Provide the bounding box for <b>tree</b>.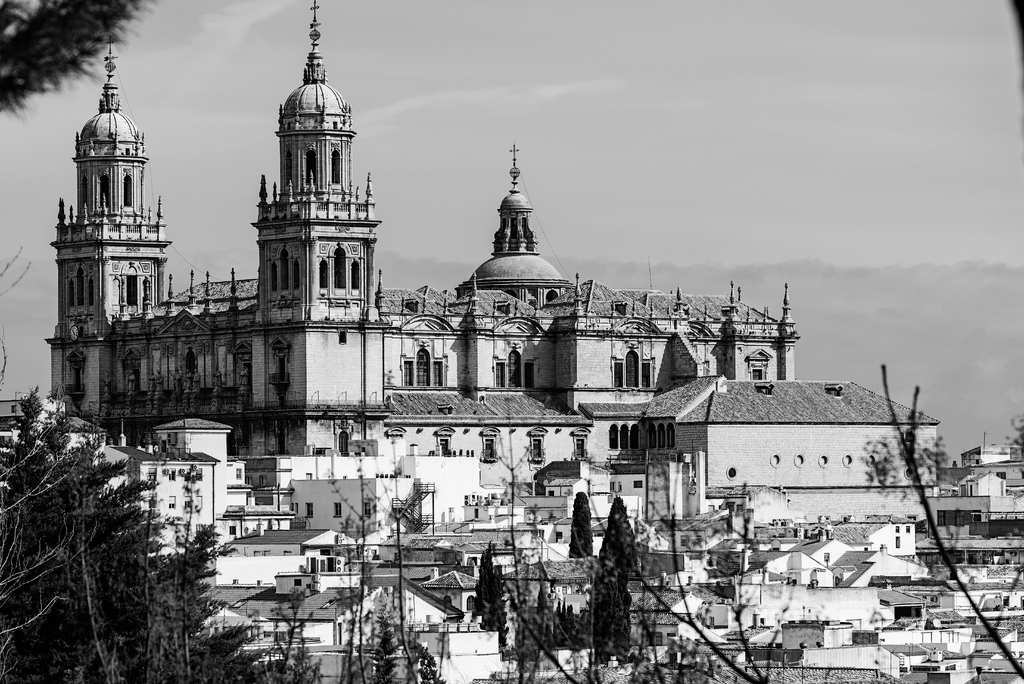
pyautogui.locateOnScreen(569, 494, 595, 551).
